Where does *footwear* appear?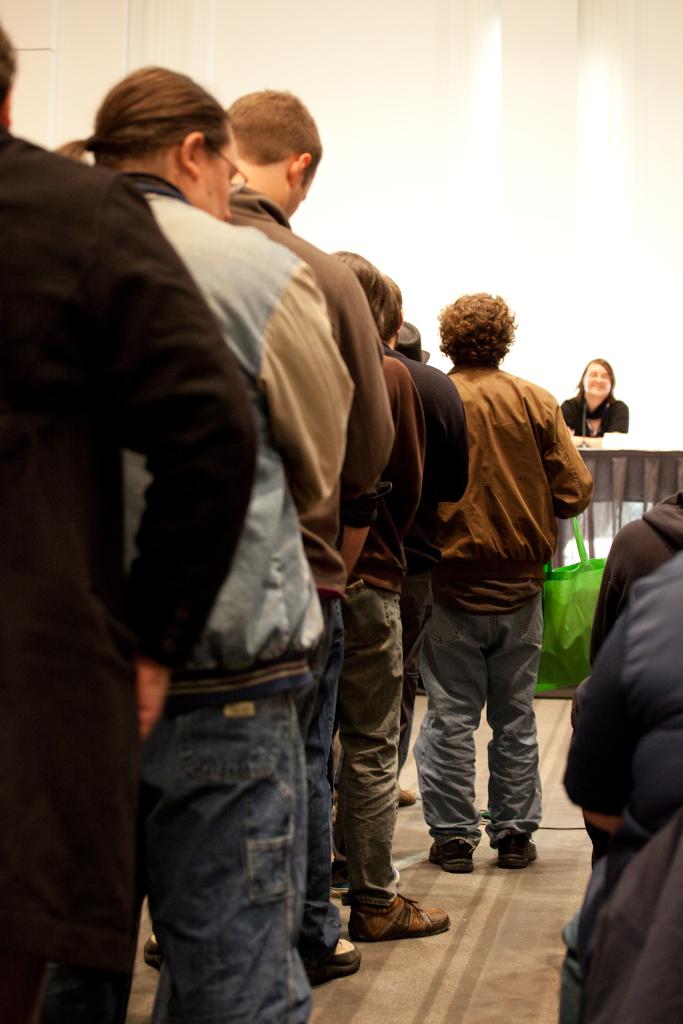
Appears at BBox(432, 838, 478, 874).
